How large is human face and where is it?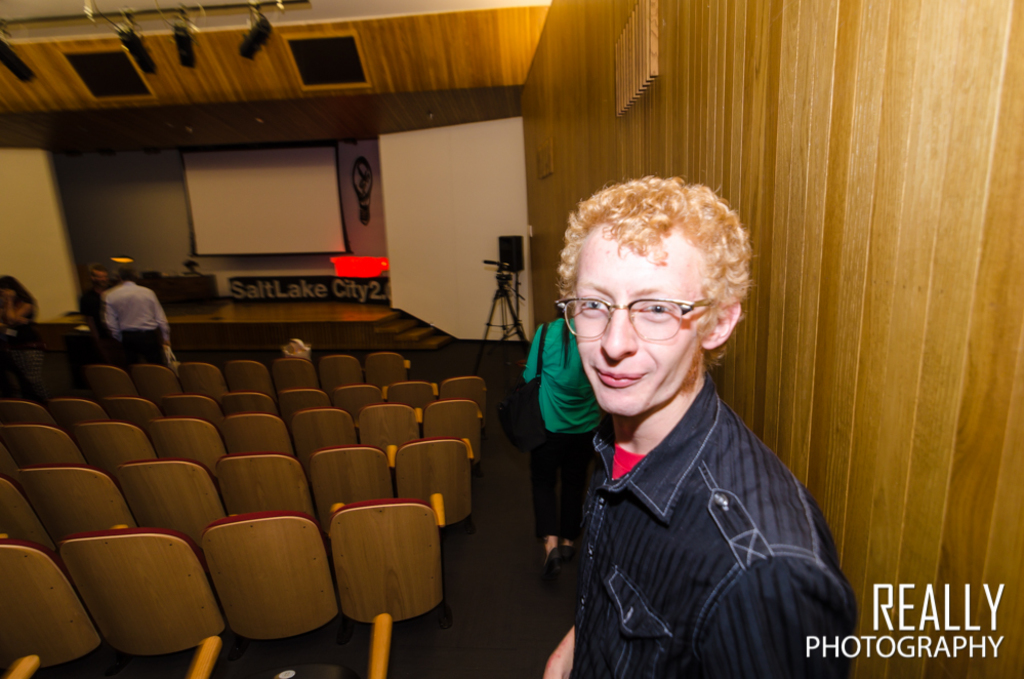
Bounding box: [579,228,709,420].
